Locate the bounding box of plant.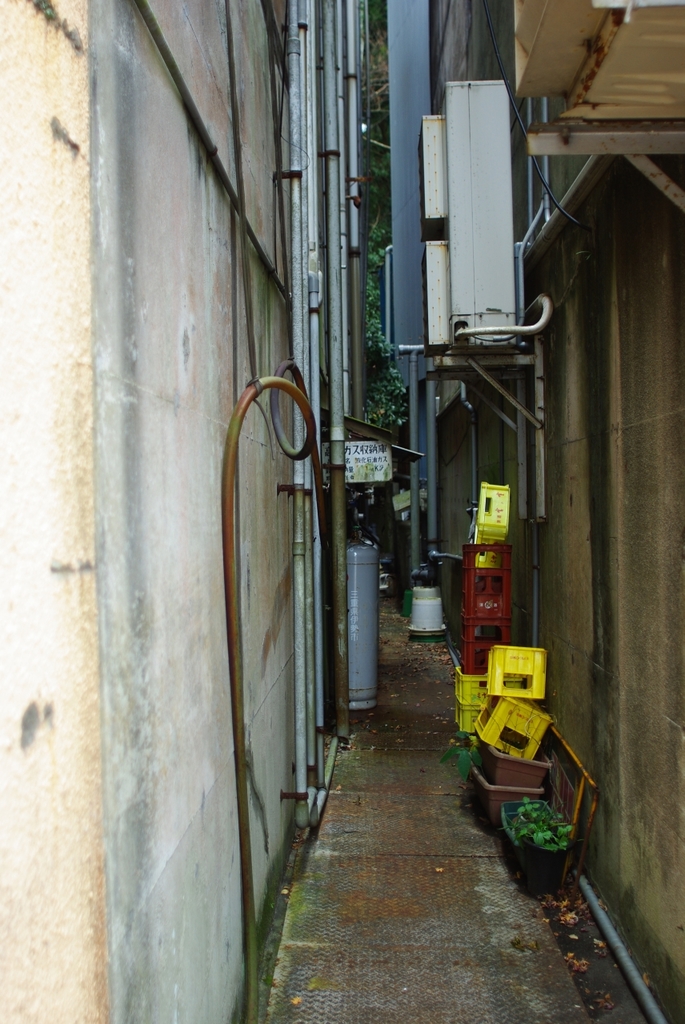
Bounding box: Rect(510, 787, 604, 876).
